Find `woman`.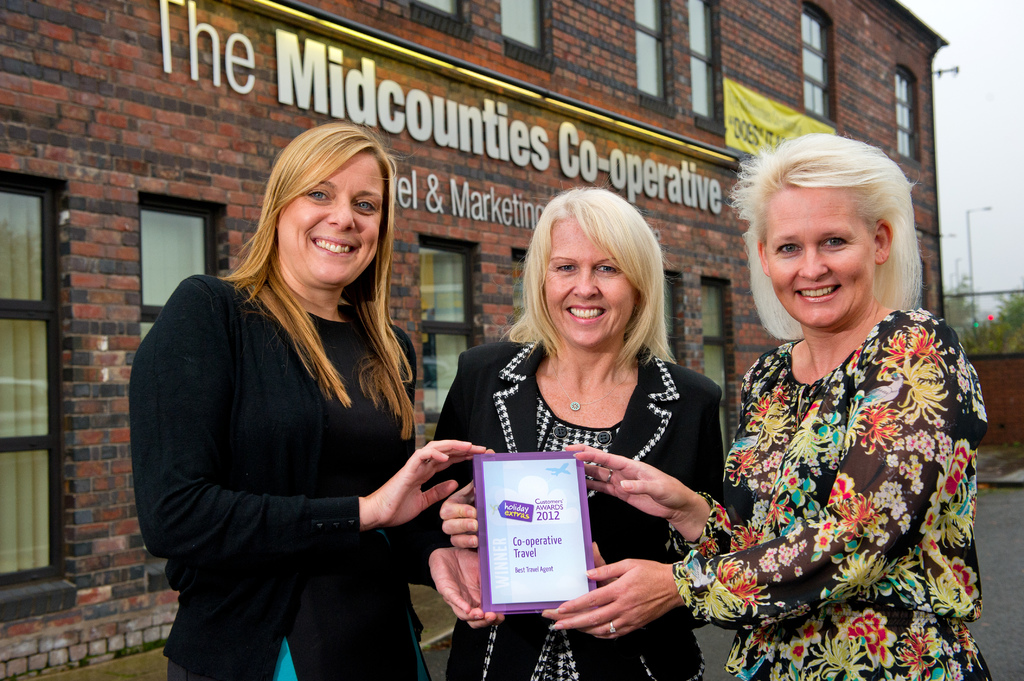
x1=413, y1=179, x2=726, y2=680.
